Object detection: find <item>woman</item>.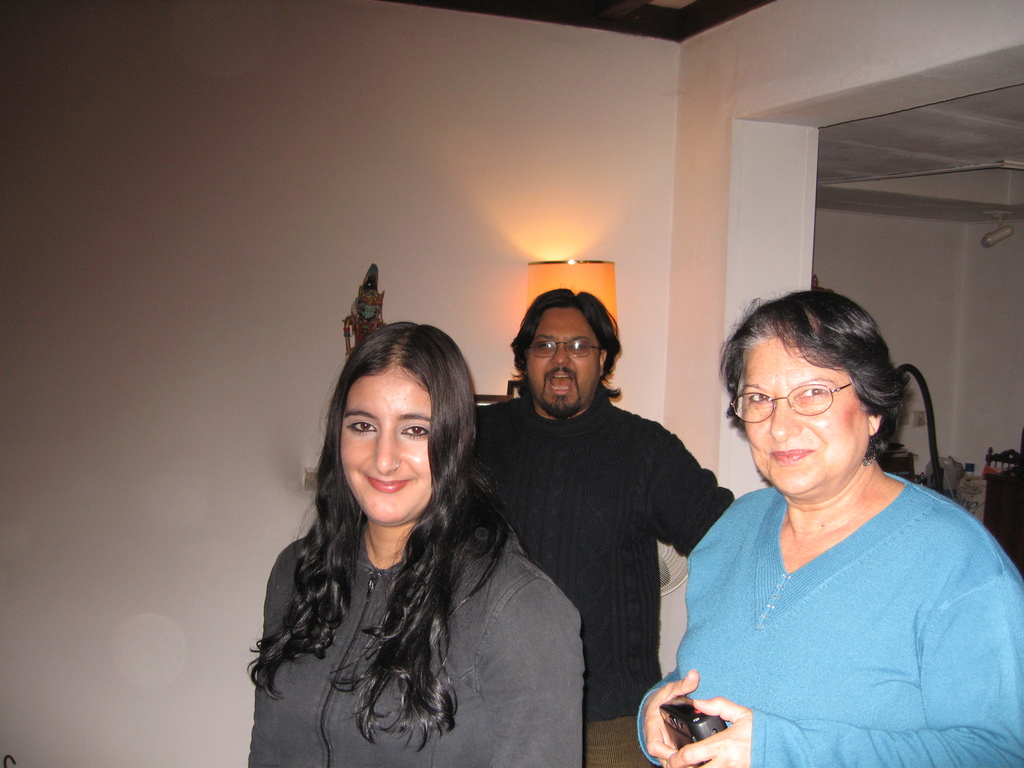
(left=650, top=285, right=999, bottom=756).
